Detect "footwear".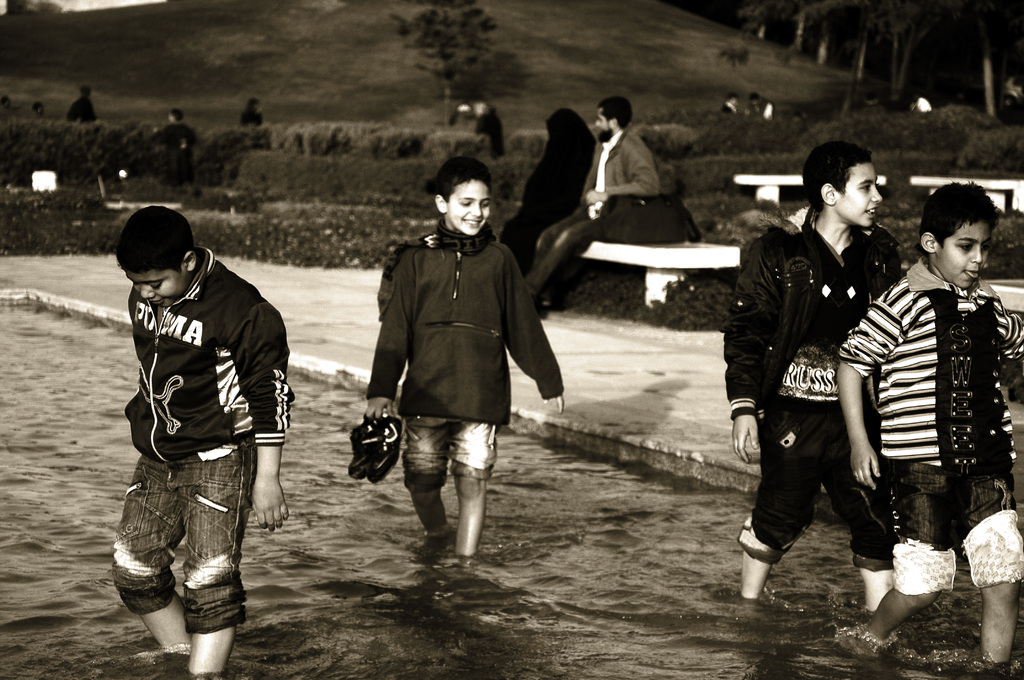
Detected at 364,411,403,483.
